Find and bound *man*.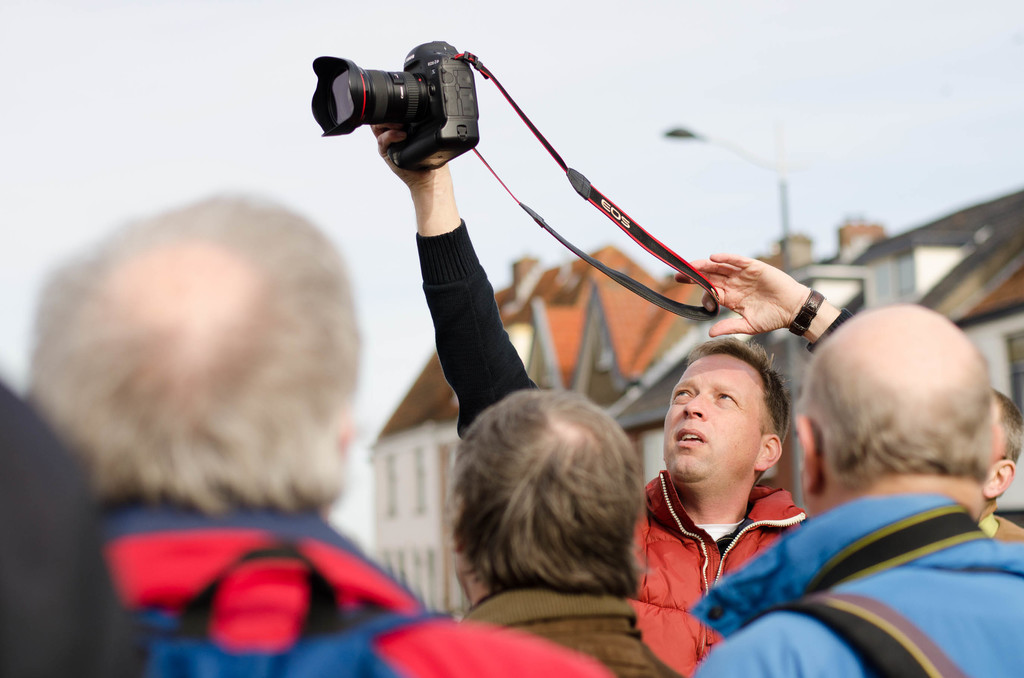
Bound: 641/343/1001/677.
